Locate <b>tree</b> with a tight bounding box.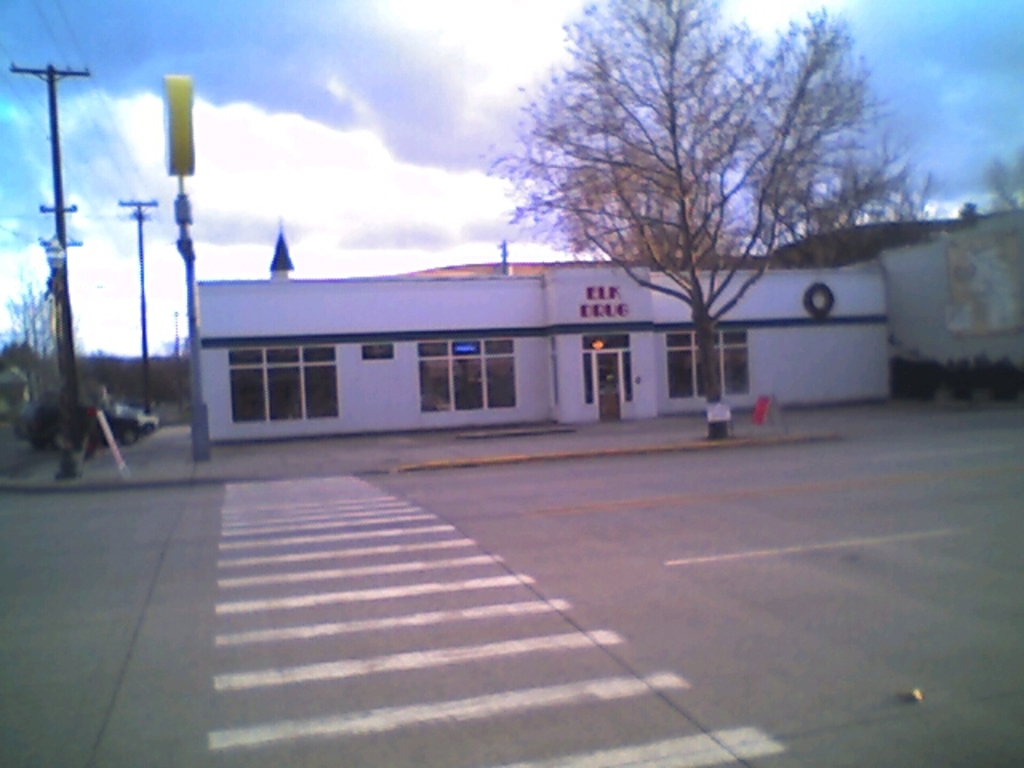
[0, 293, 122, 472].
